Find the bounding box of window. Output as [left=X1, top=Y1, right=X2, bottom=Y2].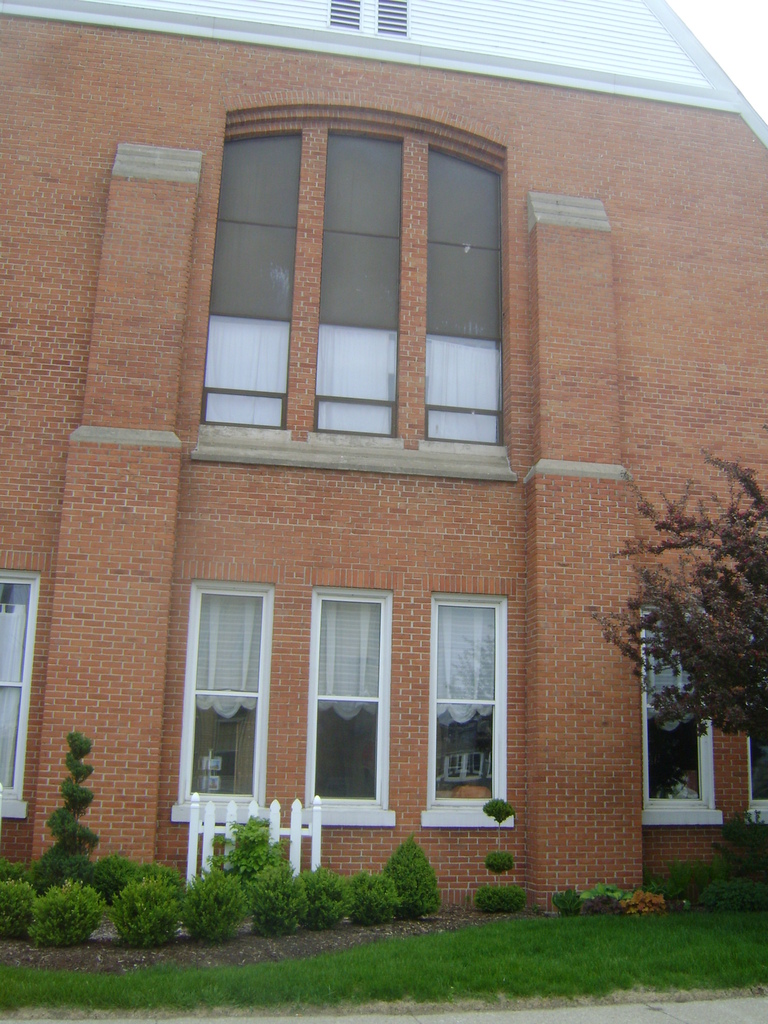
[left=623, top=588, right=726, bottom=836].
